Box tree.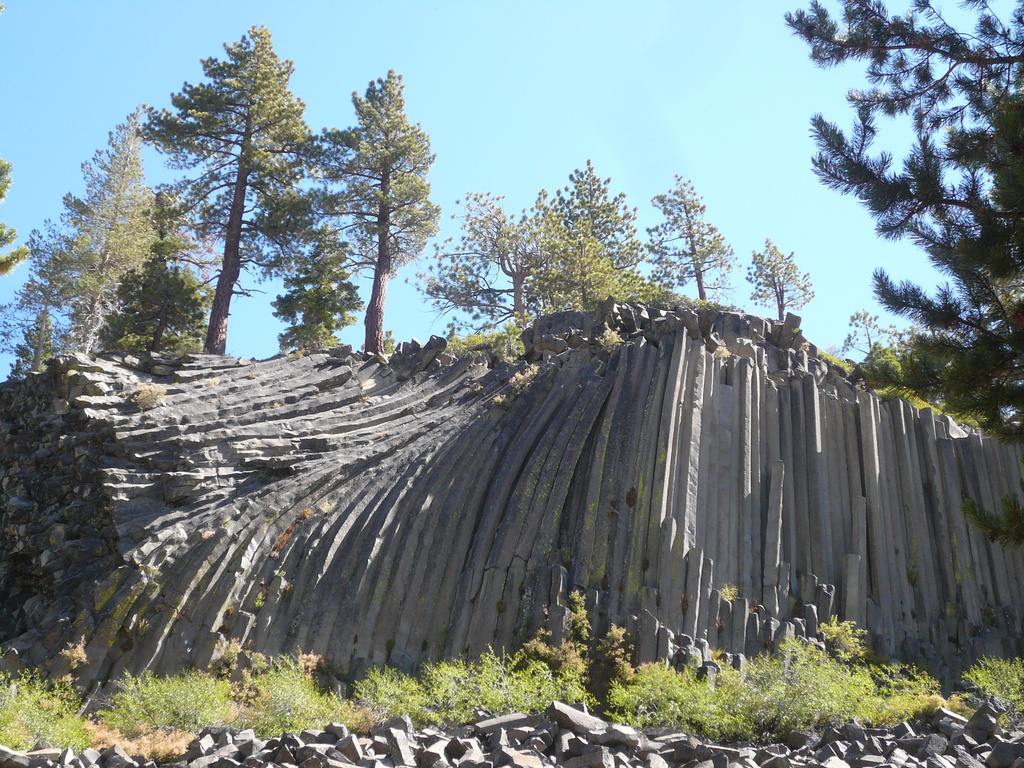
x1=320 y1=67 x2=442 y2=362.
